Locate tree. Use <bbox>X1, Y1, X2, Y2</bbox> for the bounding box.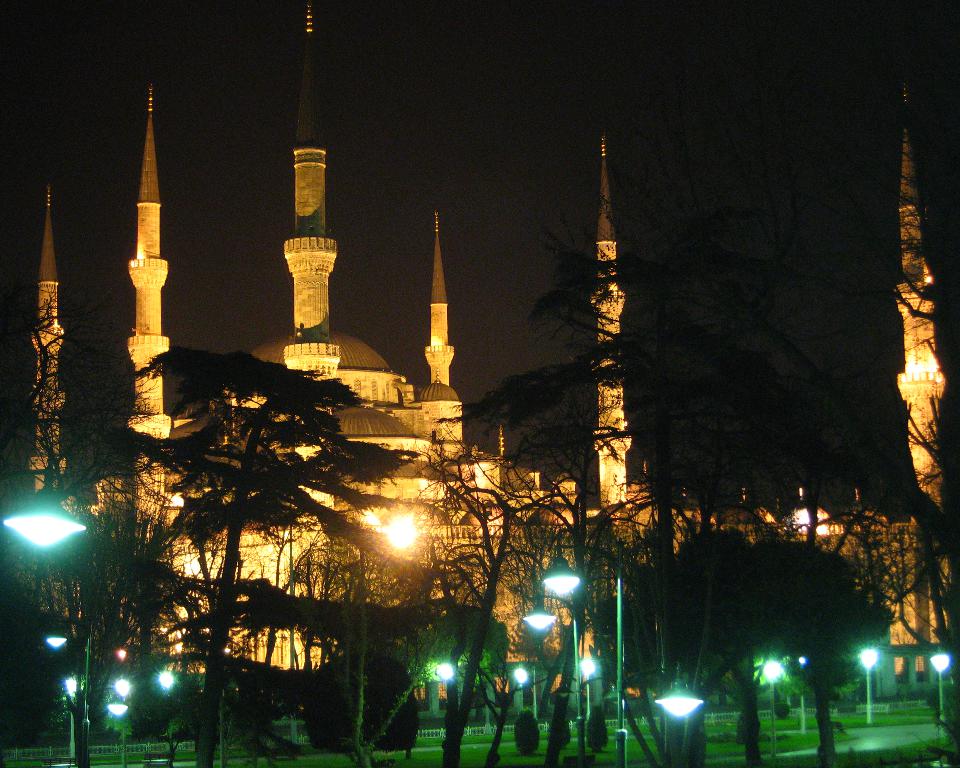
<bbox>740, 538, 875, 767</bbox>.
